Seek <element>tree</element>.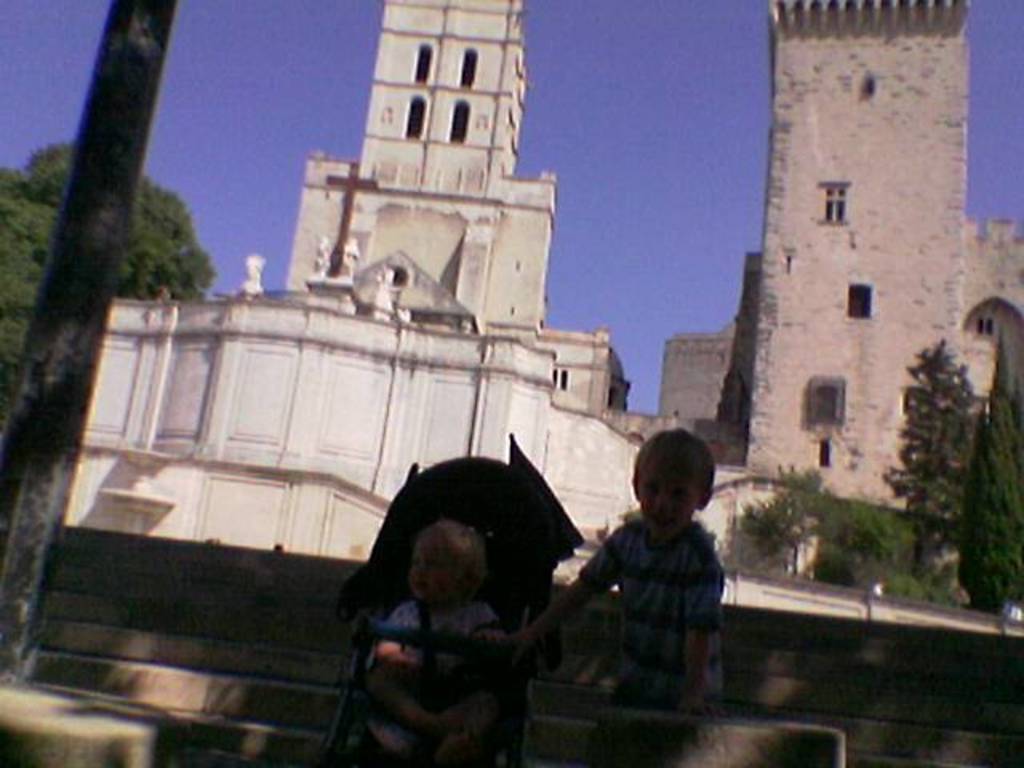
894:286:995:600.
